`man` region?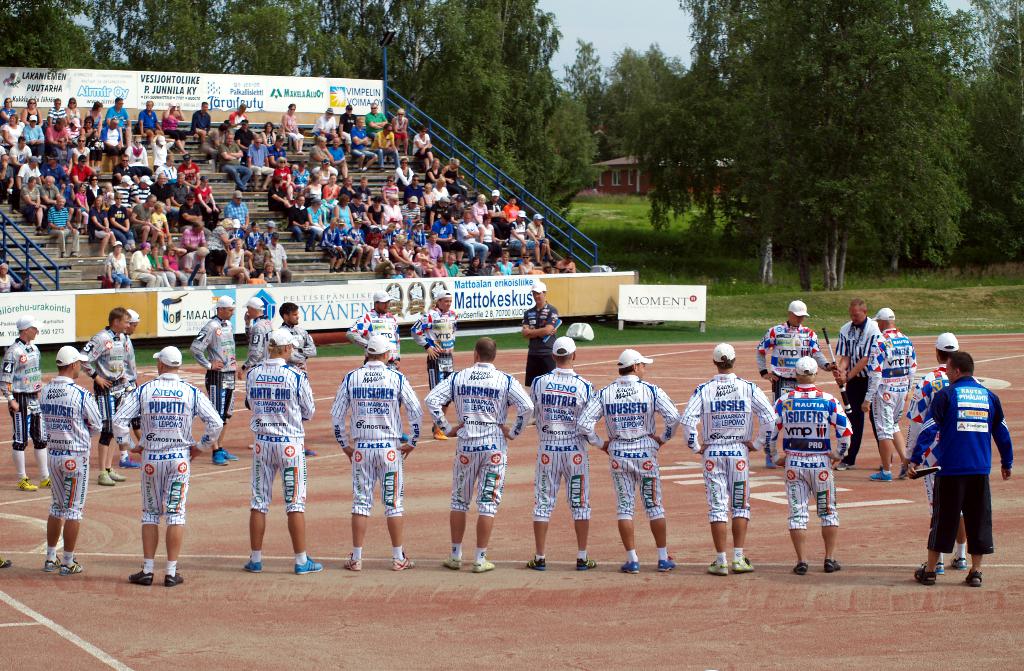
l=427, t=211, r=463, b=251
